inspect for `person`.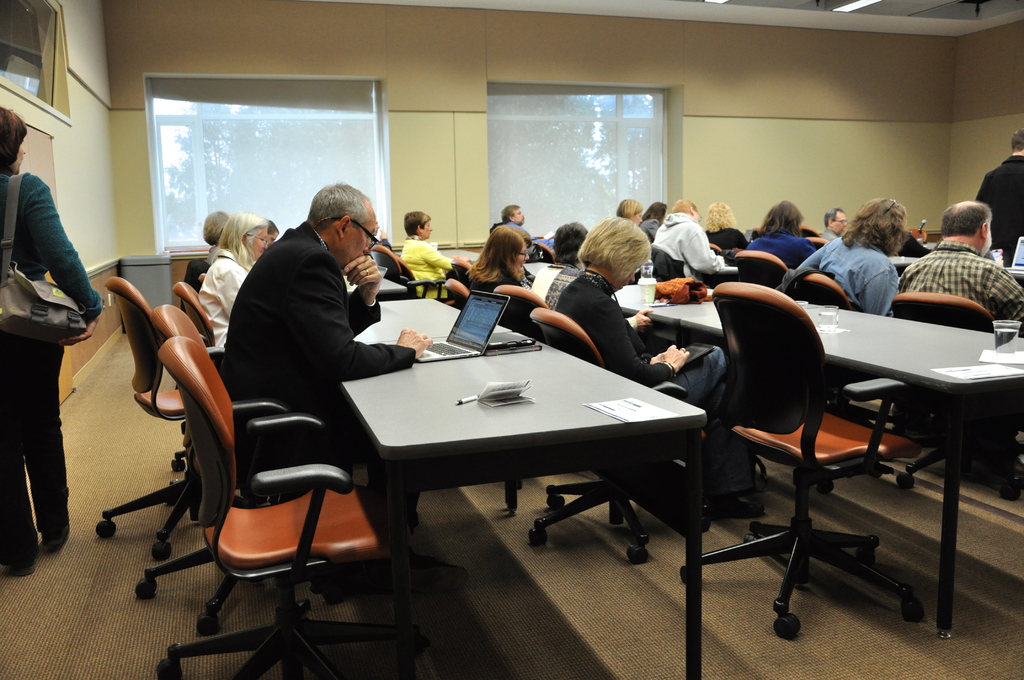
Inspection: 222:181:433:597.
